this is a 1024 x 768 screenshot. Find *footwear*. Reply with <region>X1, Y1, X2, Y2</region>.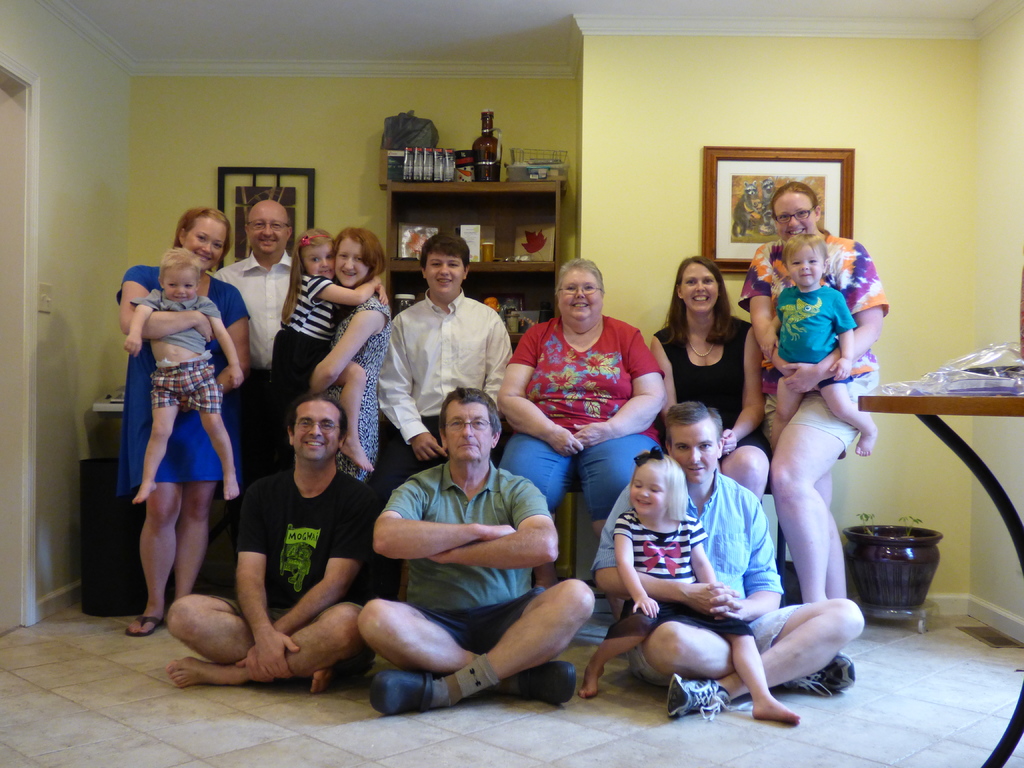
<region>367, 669, 438, 719</region>.
